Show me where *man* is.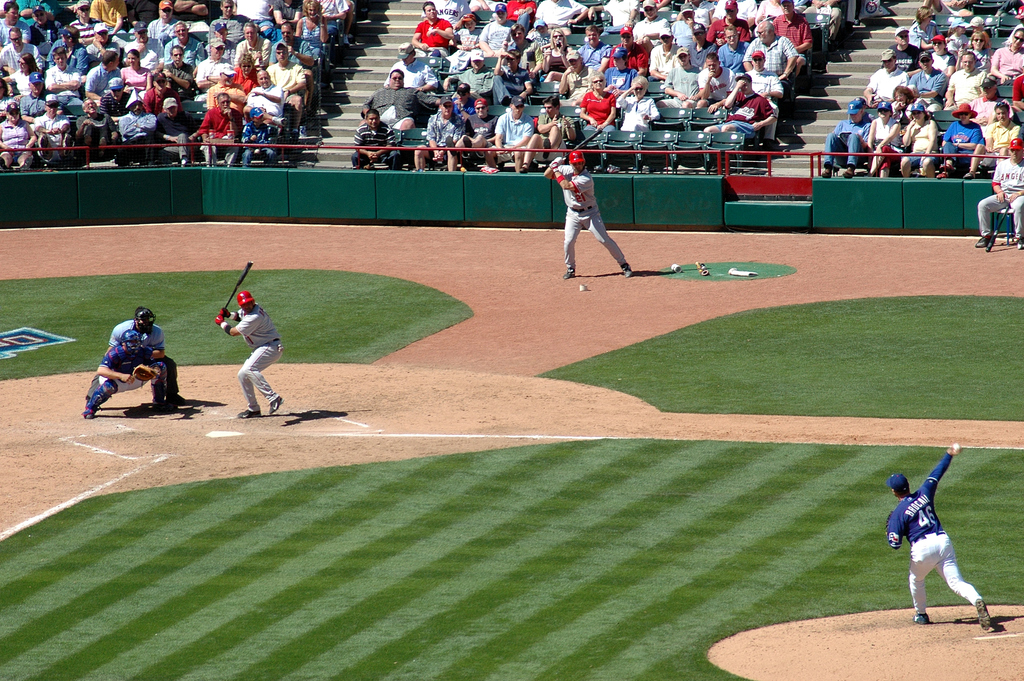
*man* is at (84, 22, 118, 70).
